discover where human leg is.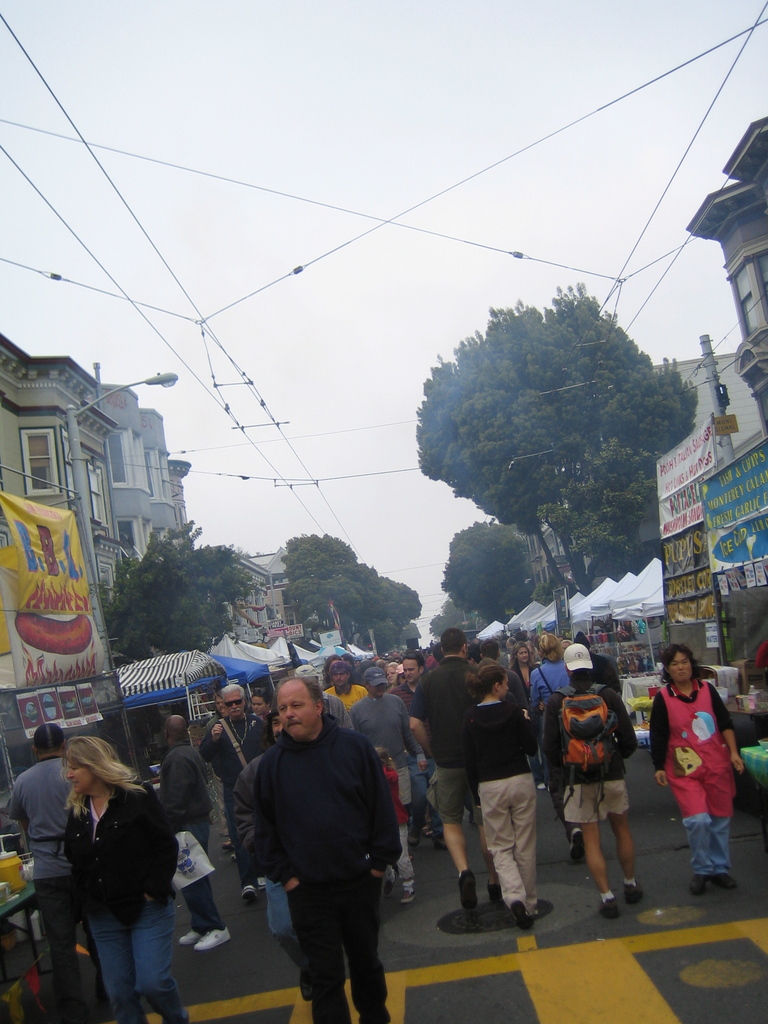
Discovered at detection(448, 767, 465, 913).
